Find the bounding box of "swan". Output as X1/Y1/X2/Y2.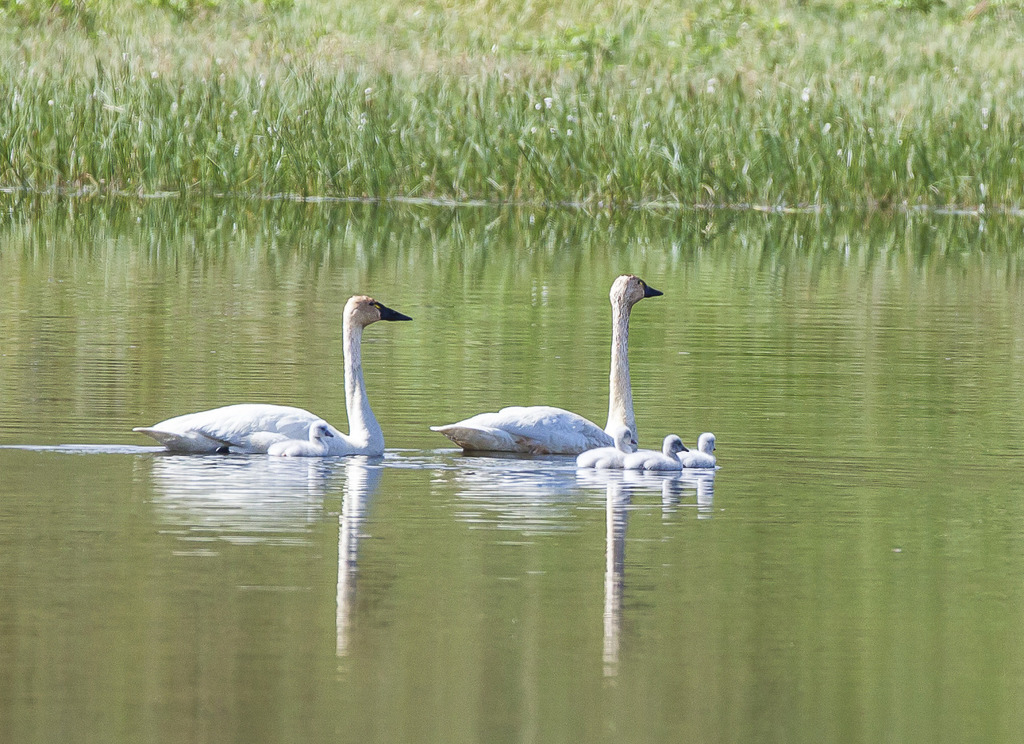
273/415/333/461.
